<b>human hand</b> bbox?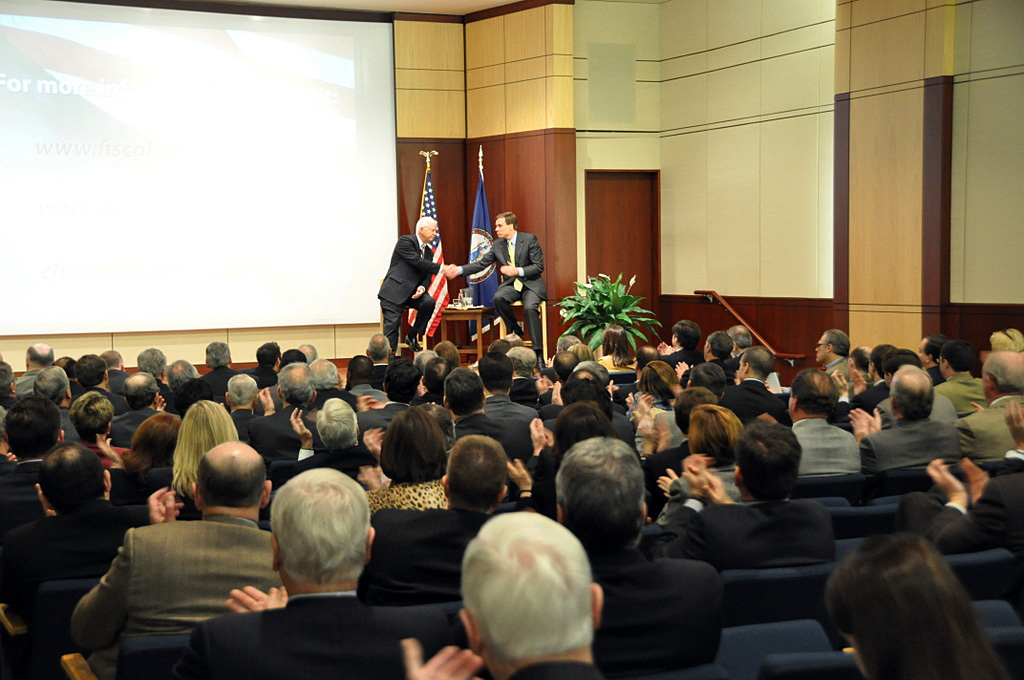
select_region(259, 583, 288, 610)
